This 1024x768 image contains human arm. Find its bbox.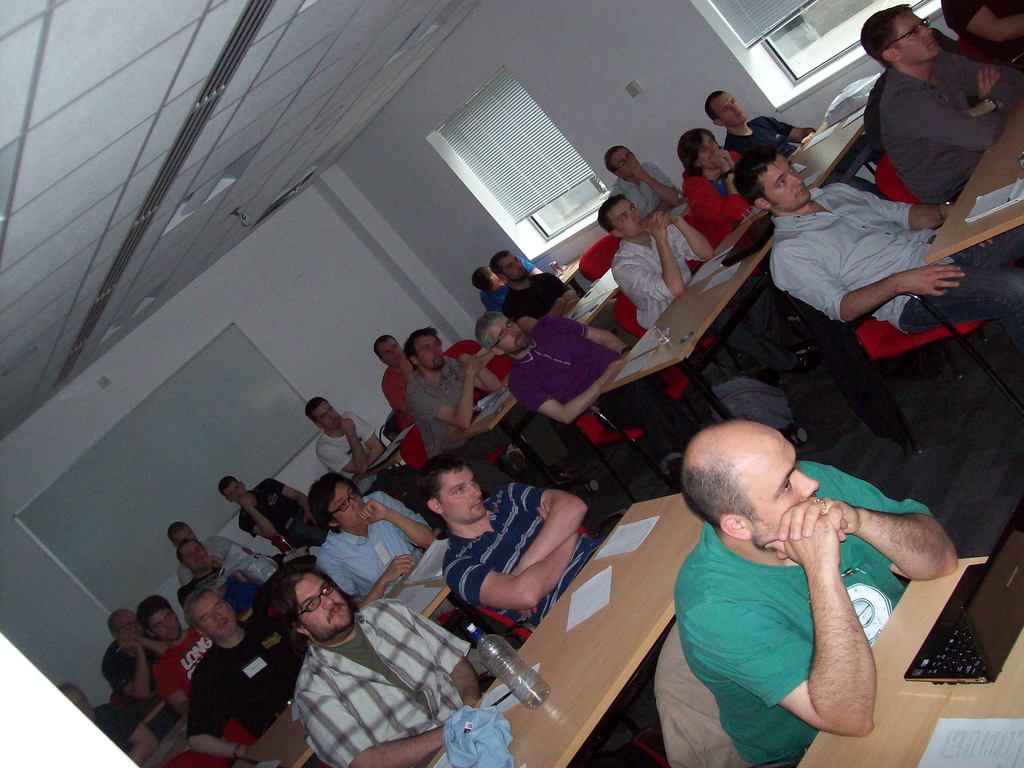
x1=355, y1=489, x2=429, y2=544.
